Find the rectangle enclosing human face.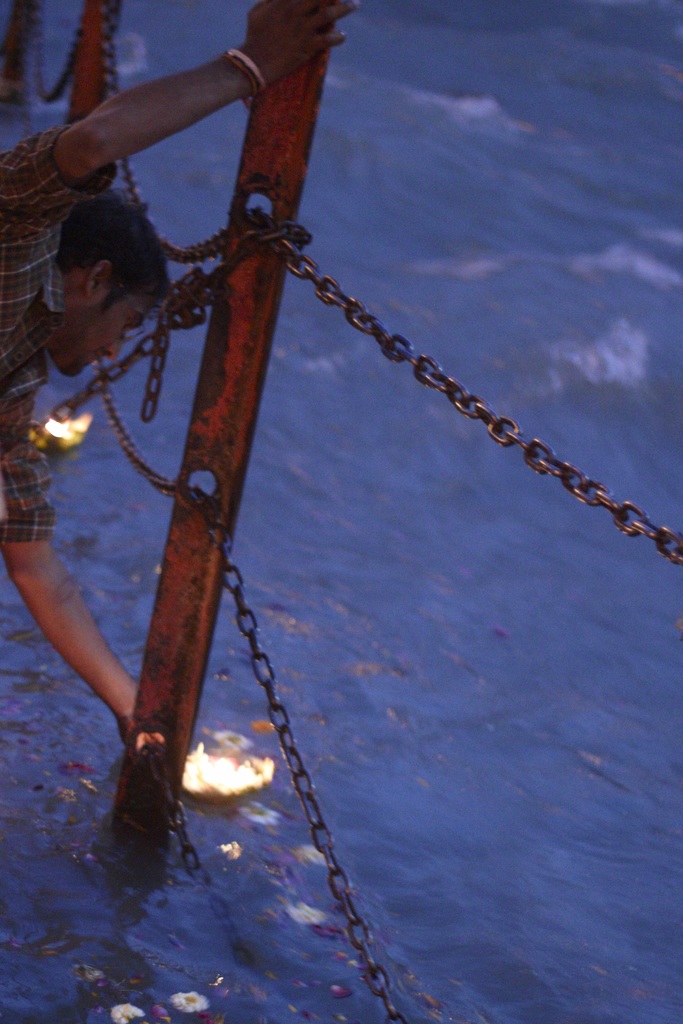
[x1=63, y1=299, x2=154, y2=377].
